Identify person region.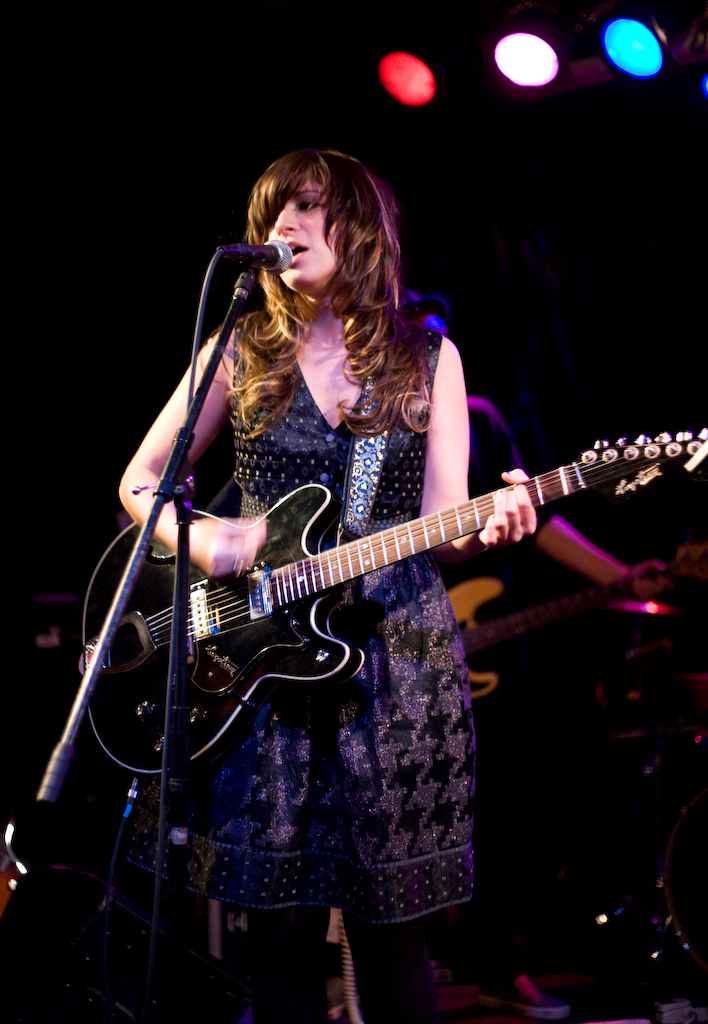
Region: bbox(122, 147, 529, 1023).
